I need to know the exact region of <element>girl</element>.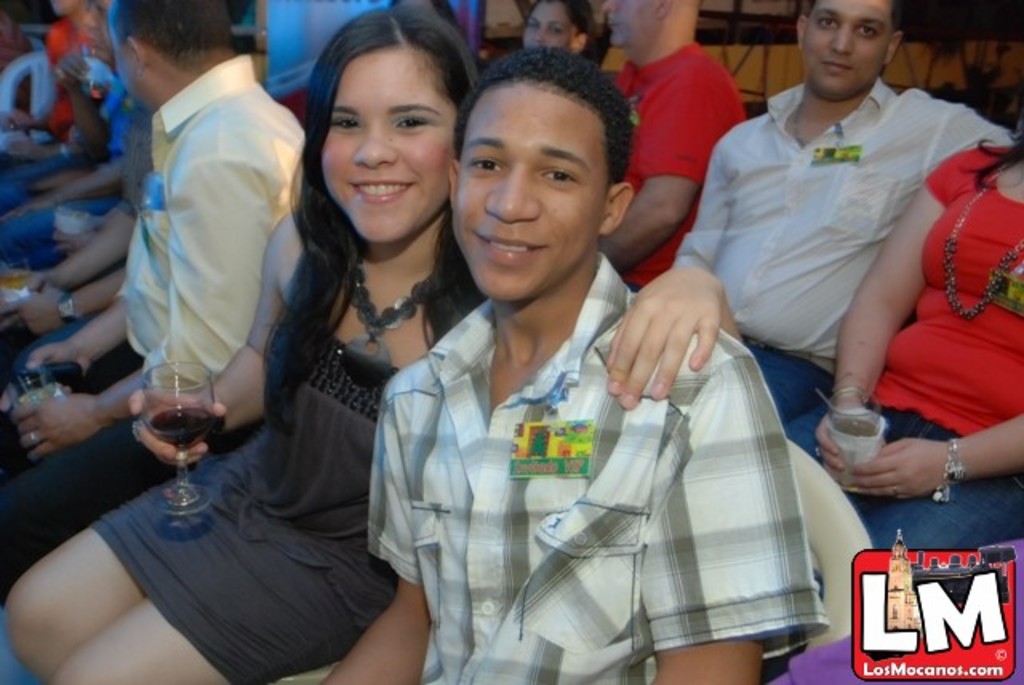
Region: l=789, t=110, r=1022, b=547.
